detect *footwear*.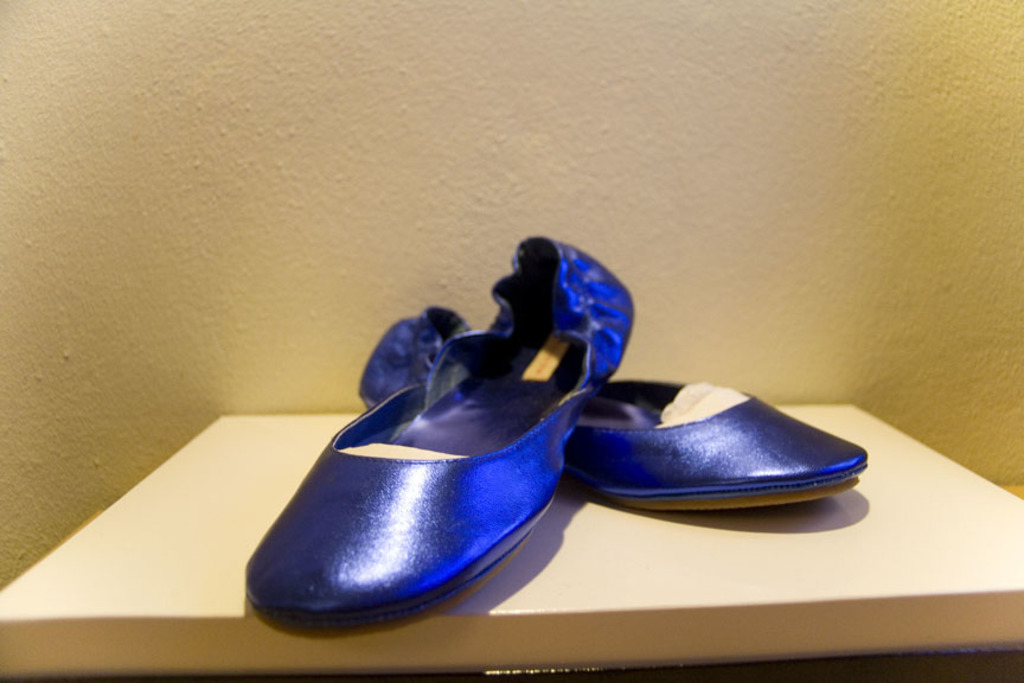
Detected at rect(241, 231, 639, 632).
